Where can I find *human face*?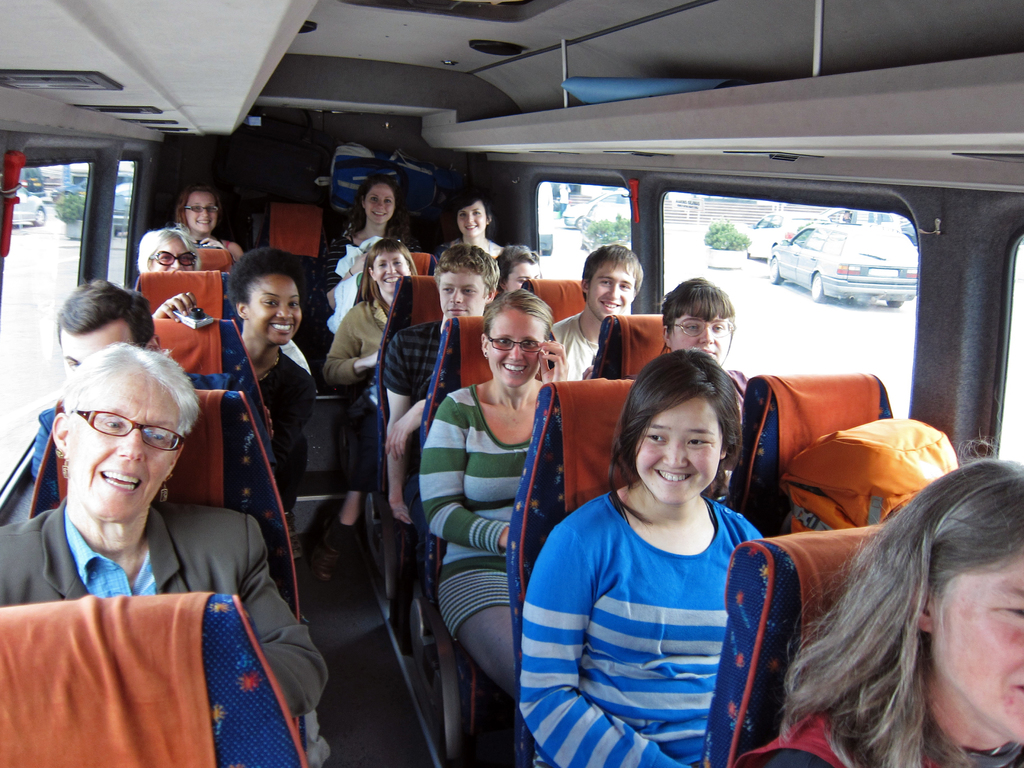
You can find it at locate(630, 397, 718, 504).
